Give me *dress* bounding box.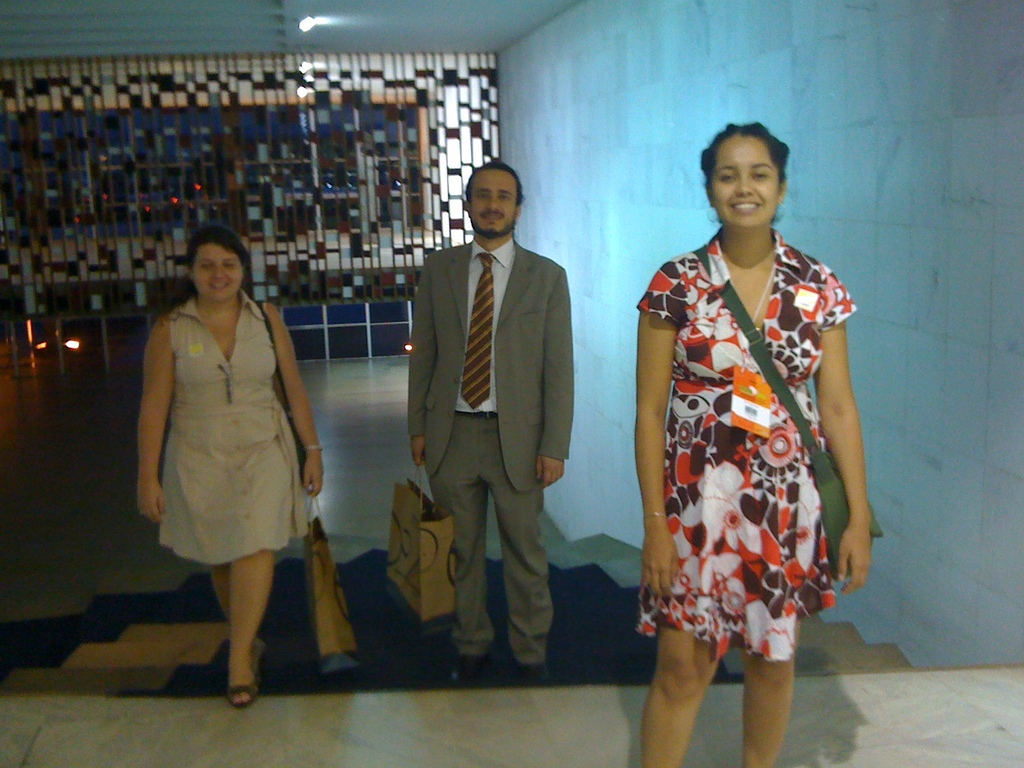
[630, 227, 860, 666].
